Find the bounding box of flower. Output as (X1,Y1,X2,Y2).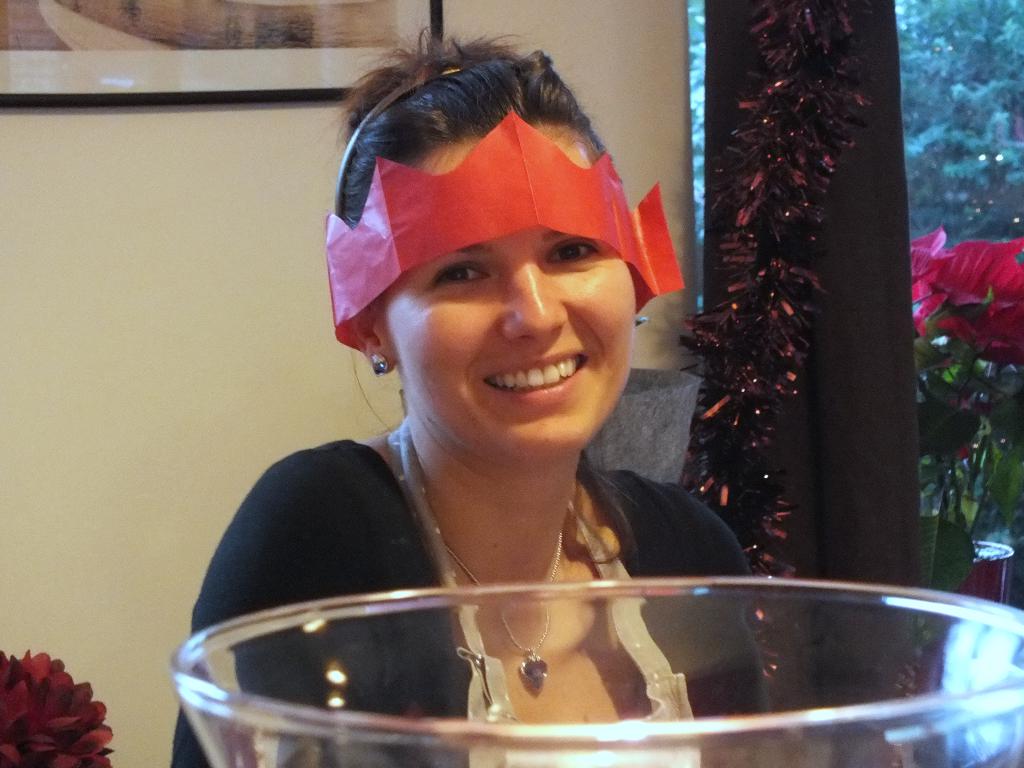
(906,217,1023,319).
